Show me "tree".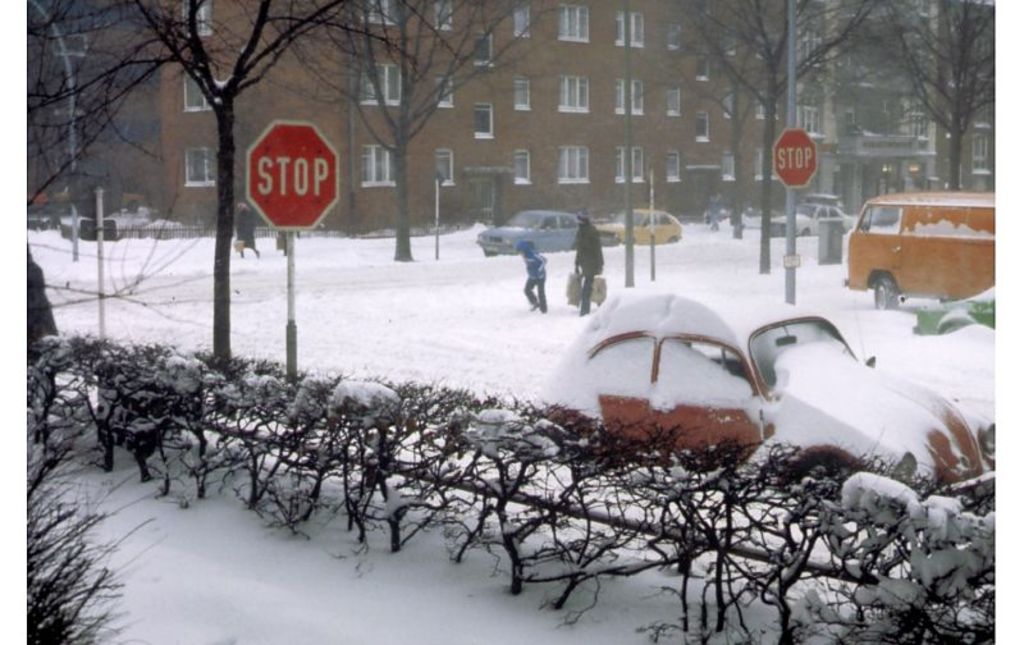
"tree" is here: left=902, top=14, right=1002, bottom=164.
